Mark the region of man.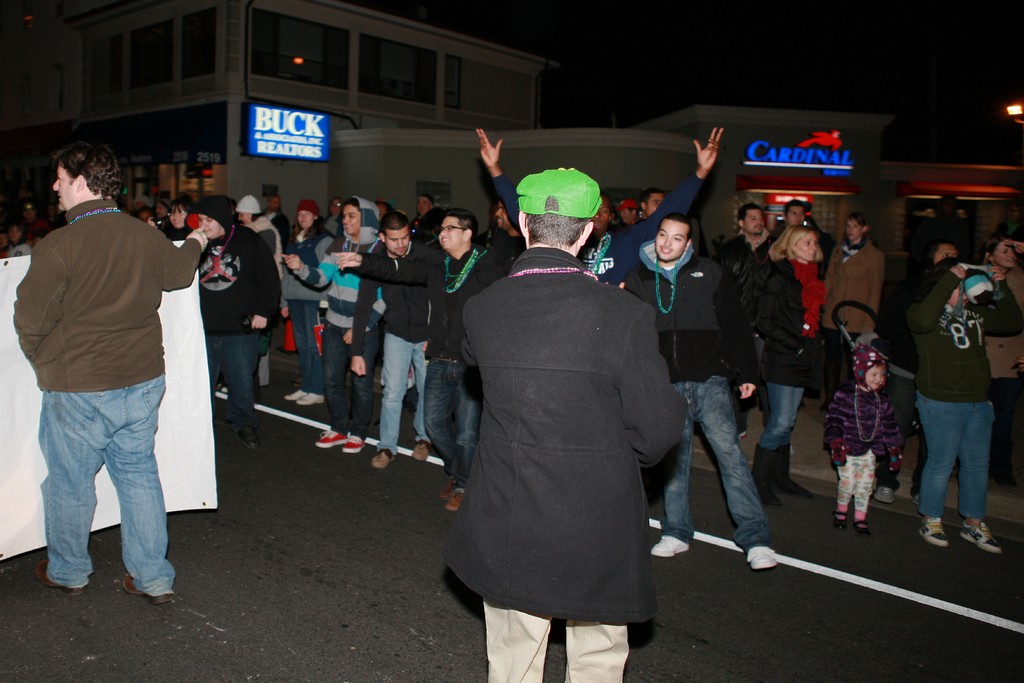
Region: {"left": 468, "top": 124, "right": 723, "bottom": 285}.
